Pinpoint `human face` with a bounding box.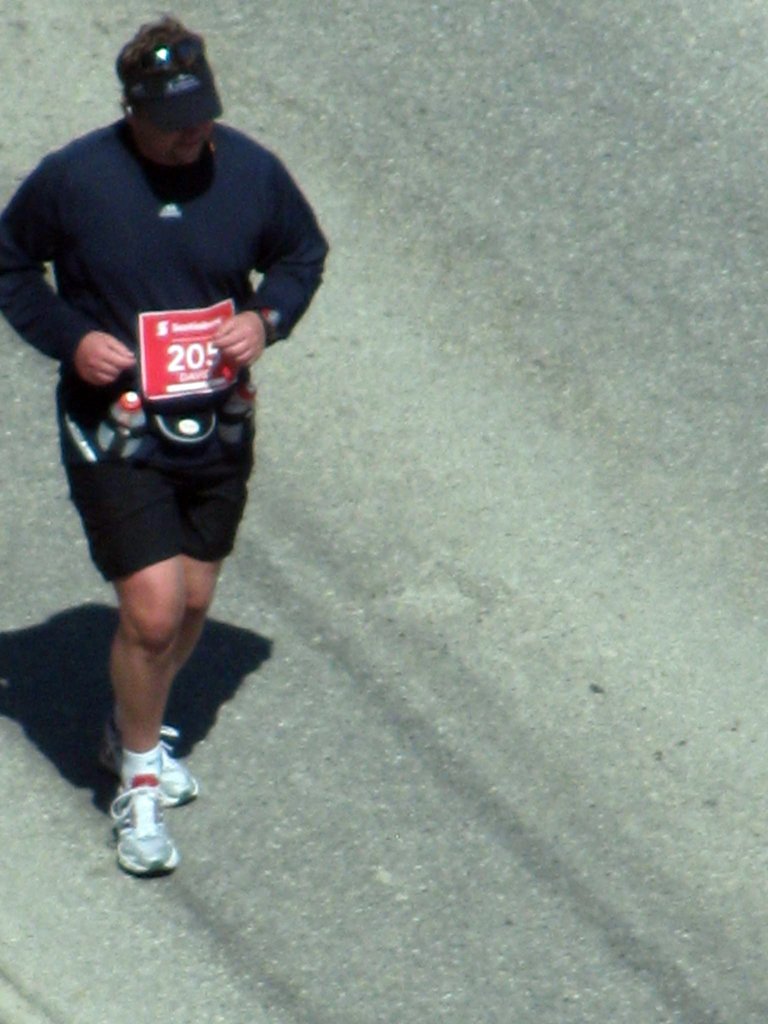
BBox(135, 111, 210, 164).
